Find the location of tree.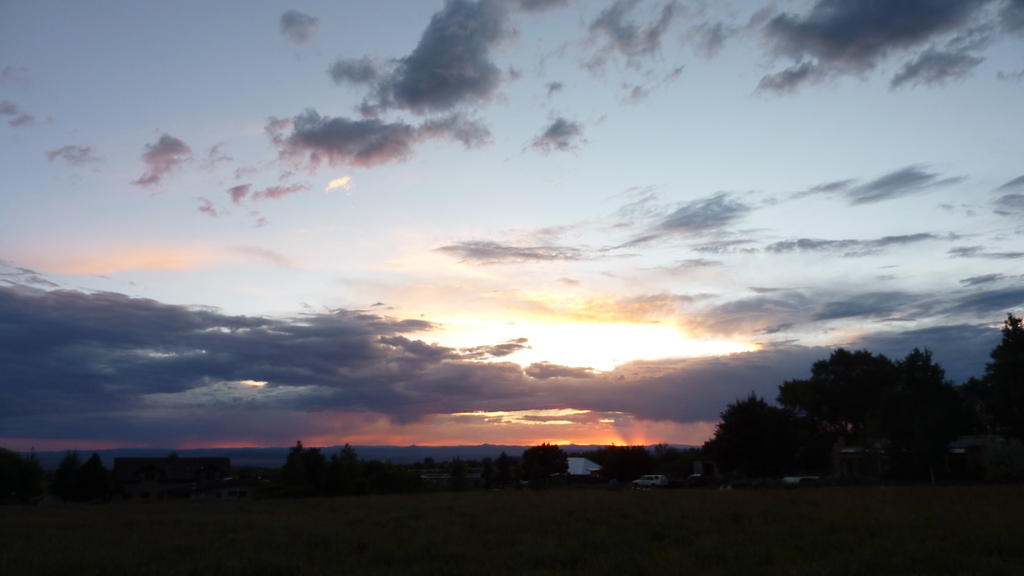
Location: pyautogui.locateOnScreen(715, 384, 802, 468).
